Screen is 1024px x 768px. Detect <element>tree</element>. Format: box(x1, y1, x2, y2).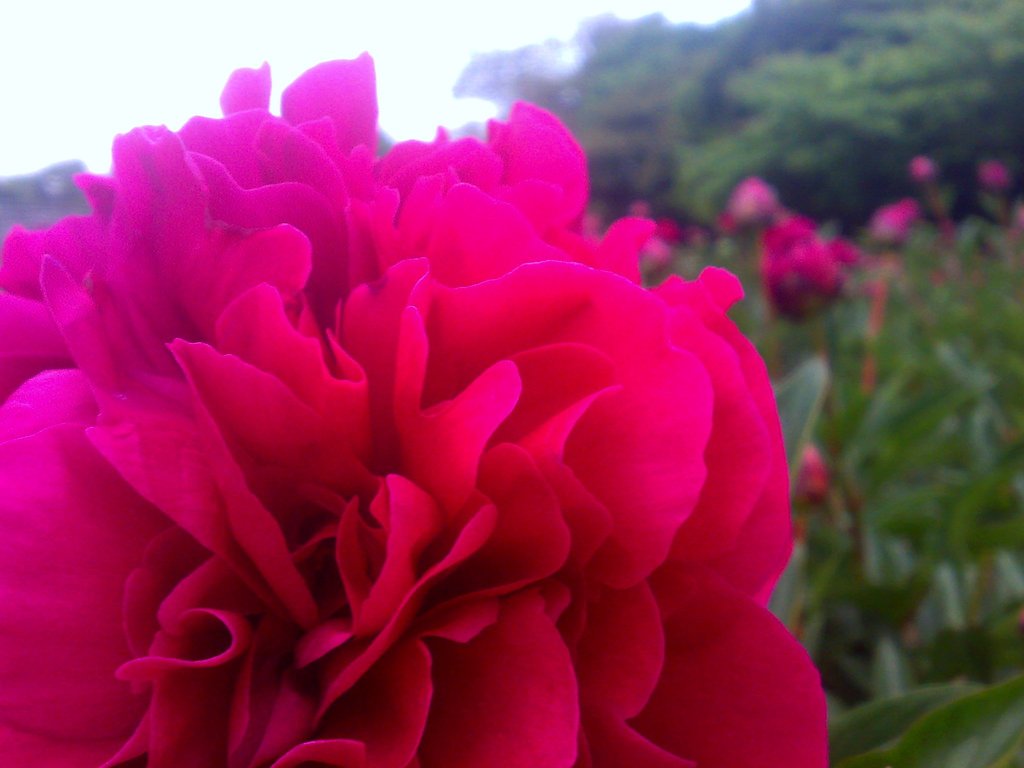
box(463, 3, 1023, 767).
